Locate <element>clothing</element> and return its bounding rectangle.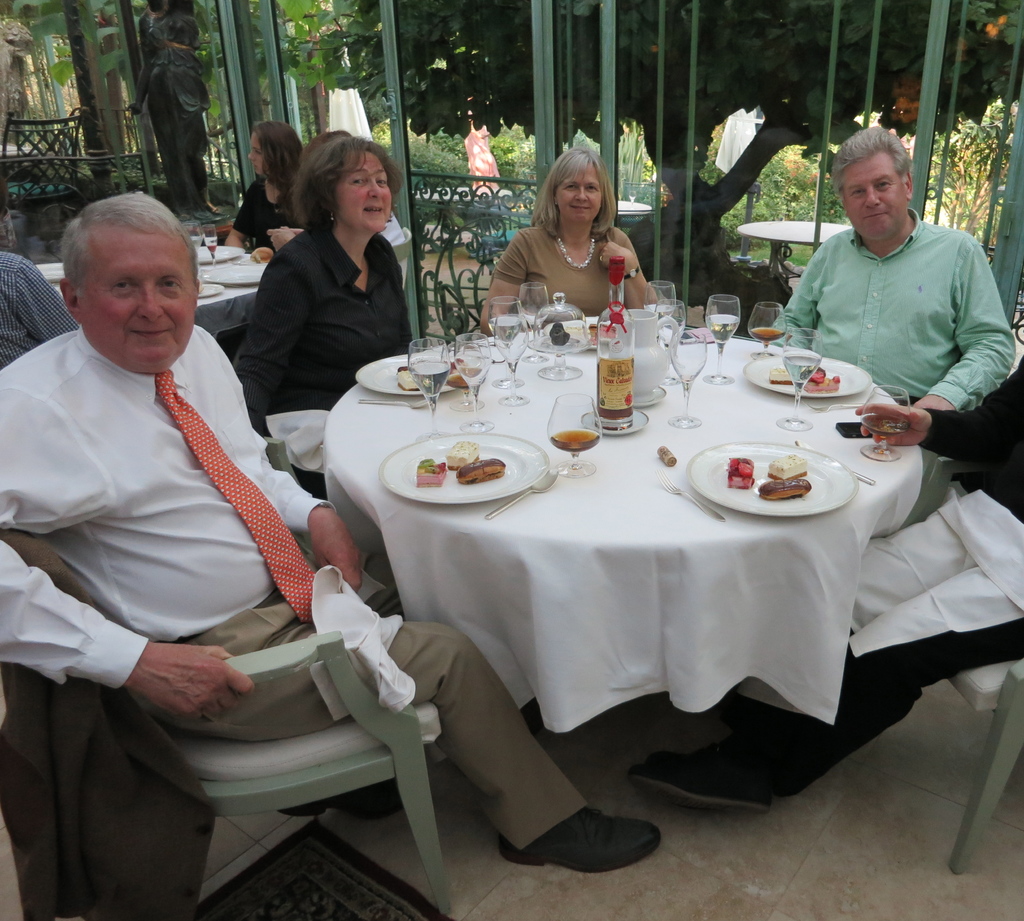
<box>326,45,372,144</box>.
